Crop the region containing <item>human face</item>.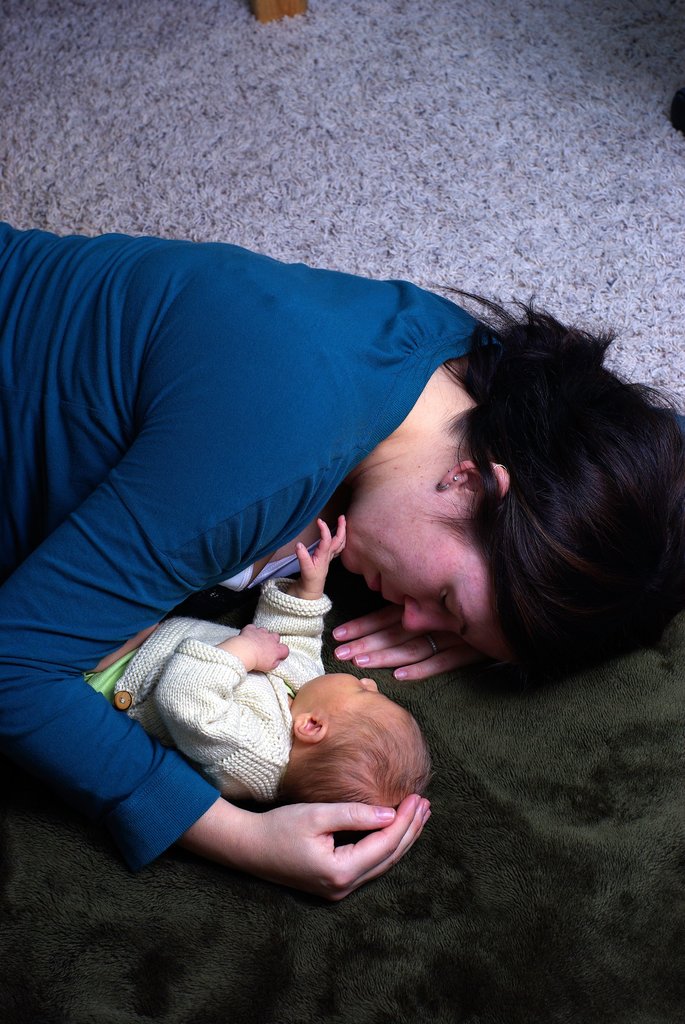
Crop region: box(289, 672, 419, 724).
